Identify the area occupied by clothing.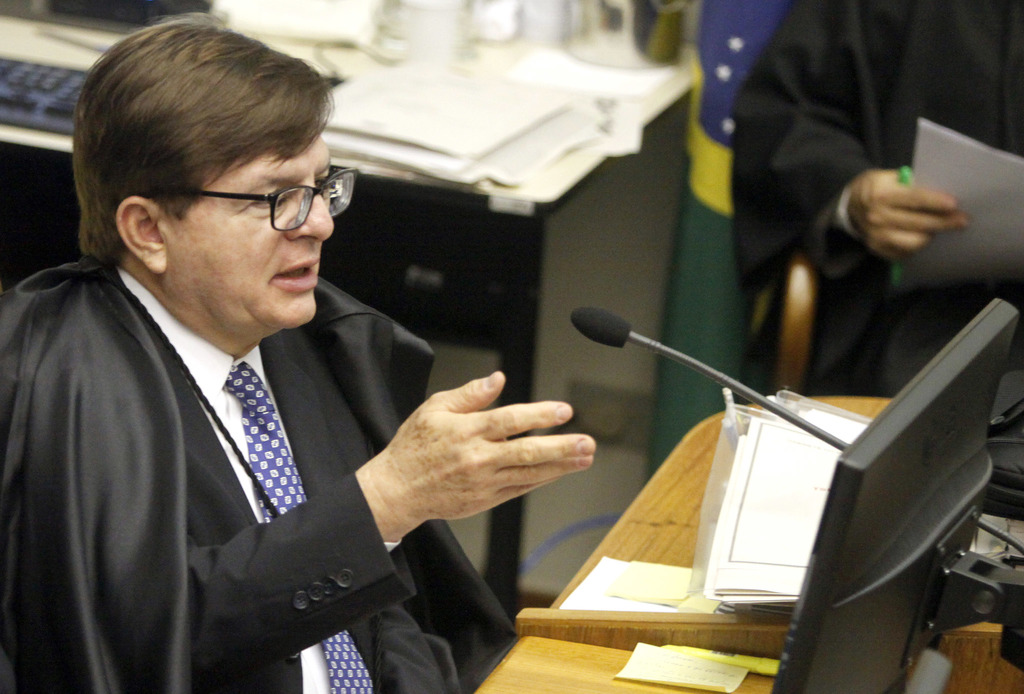
Area: [left=6, top=201, right=420, bottom=693].
